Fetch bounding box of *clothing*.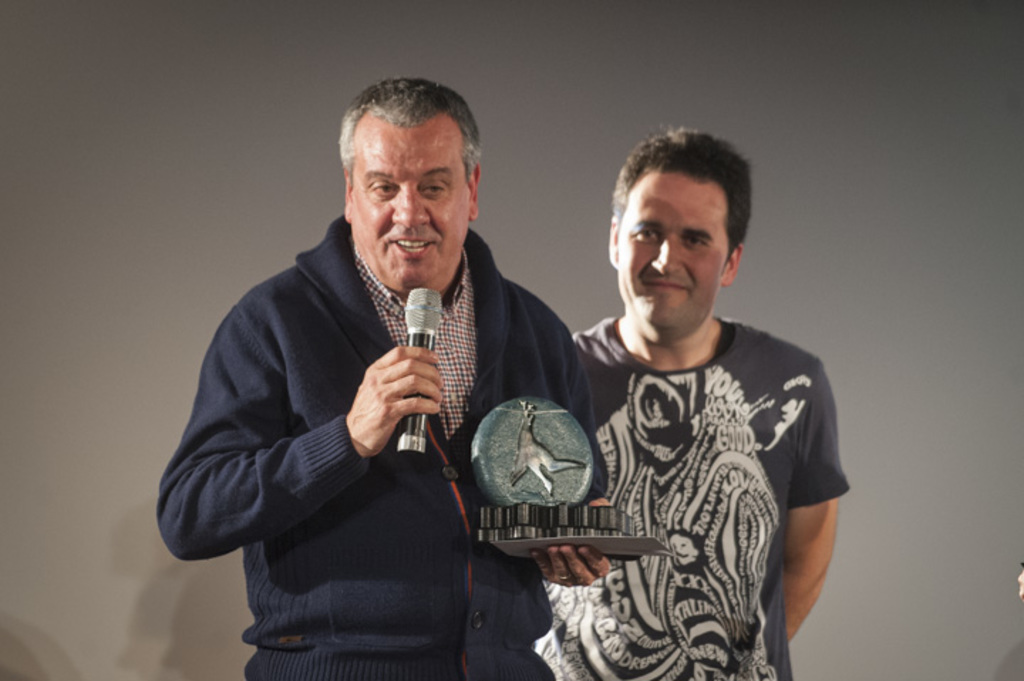
Bbox: 505 306 868 680.
